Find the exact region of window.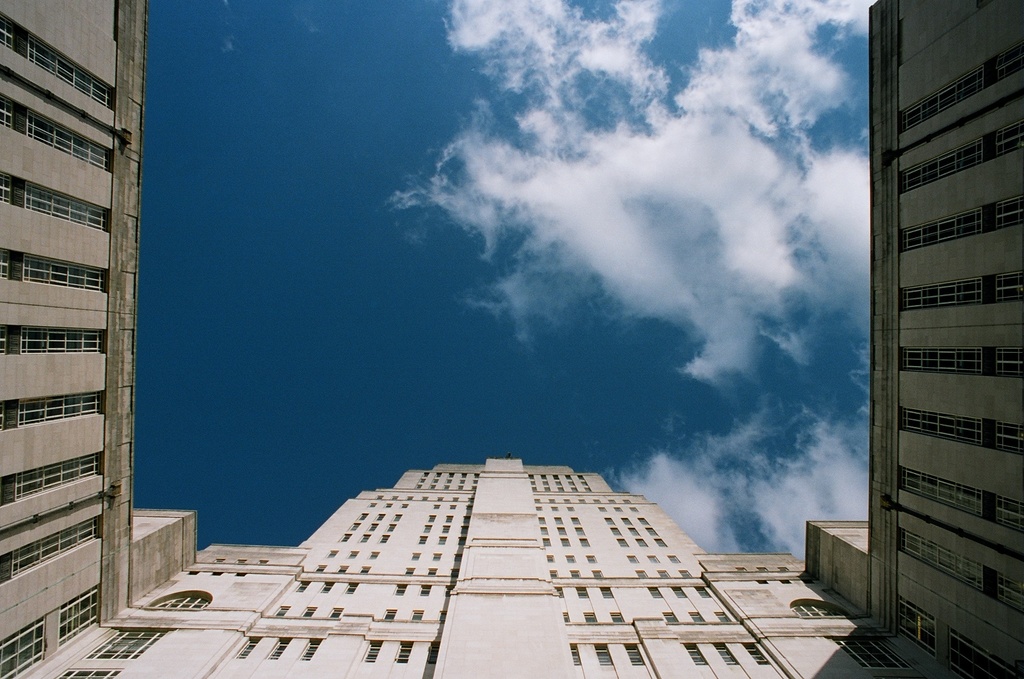
Exact region: 554 513 560 523.
